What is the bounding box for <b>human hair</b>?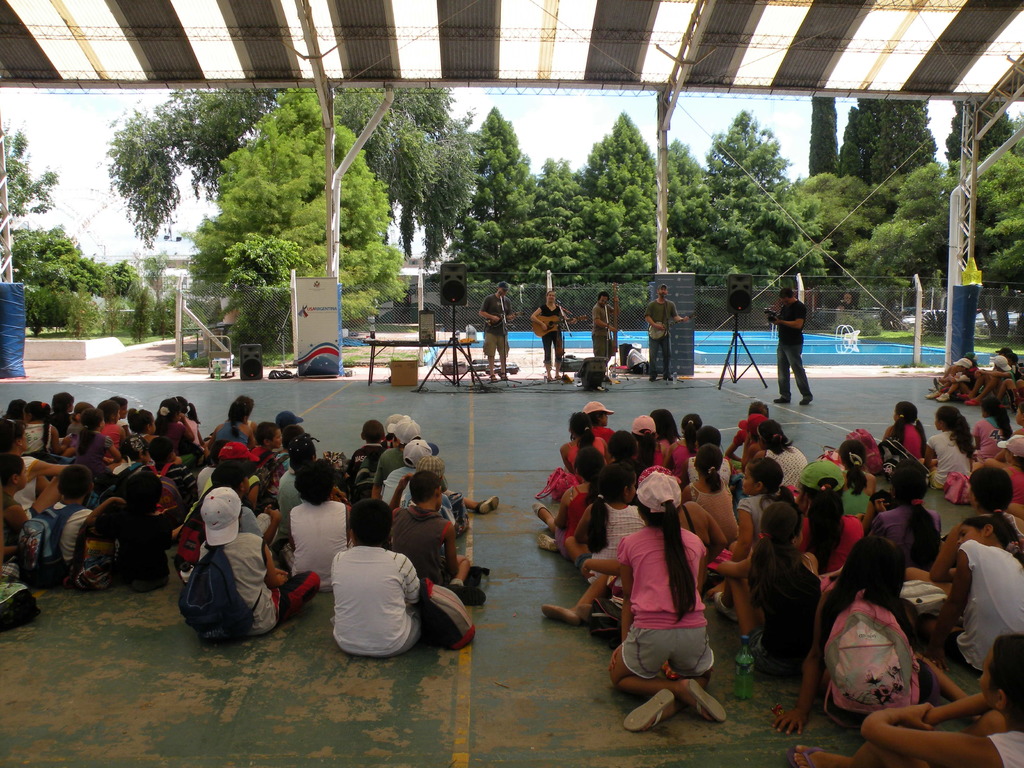
[562,405,594,448].
